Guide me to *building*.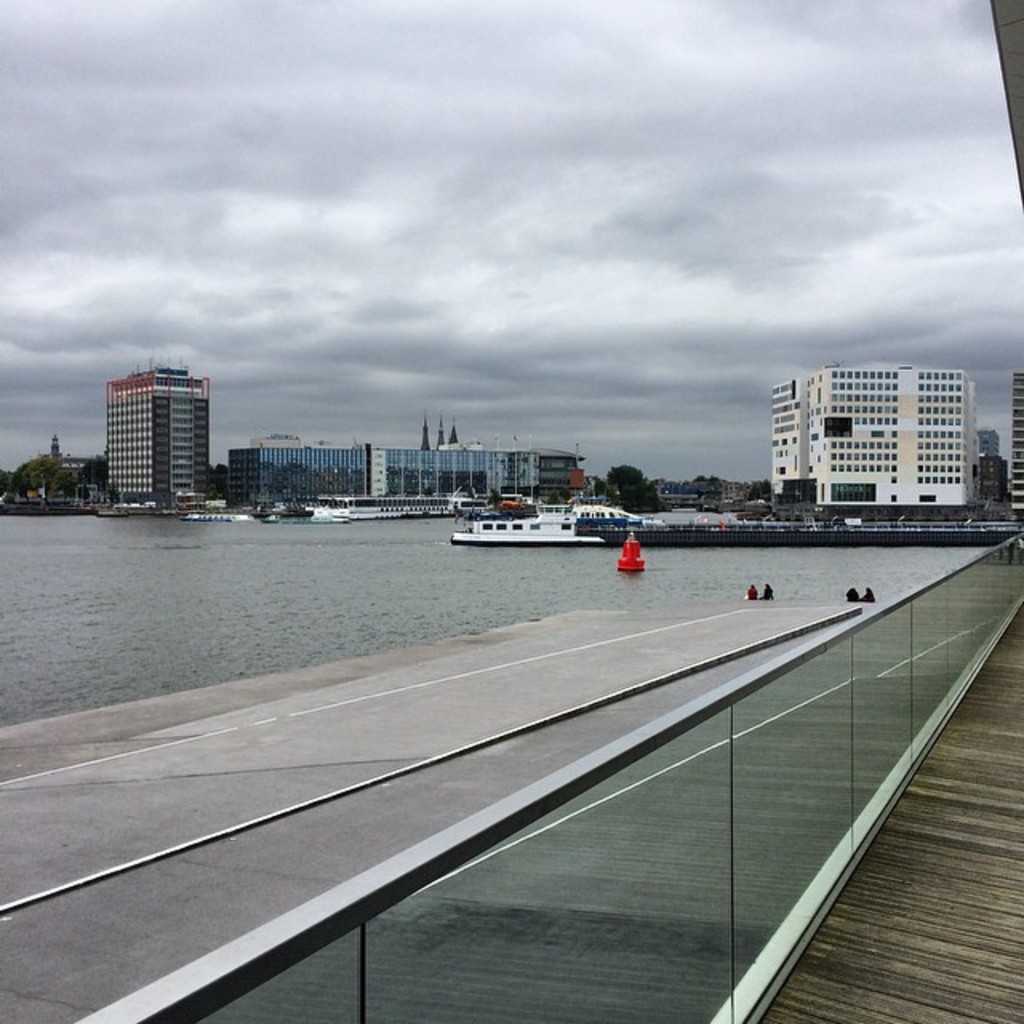
Guidance: pyautogui.locateOnScreen(230, 430, 370, 510).
